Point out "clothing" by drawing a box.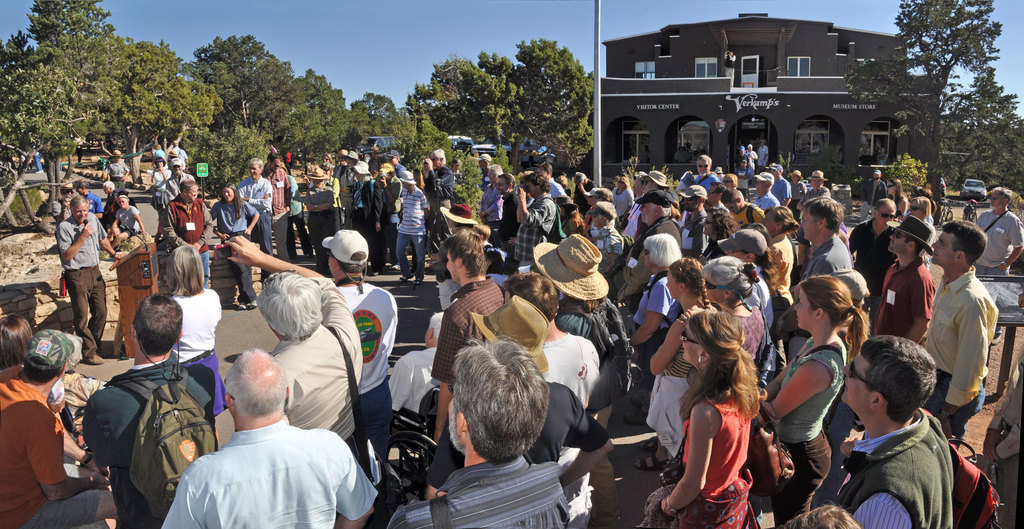
bbox=[391, 188, 426, 280].
